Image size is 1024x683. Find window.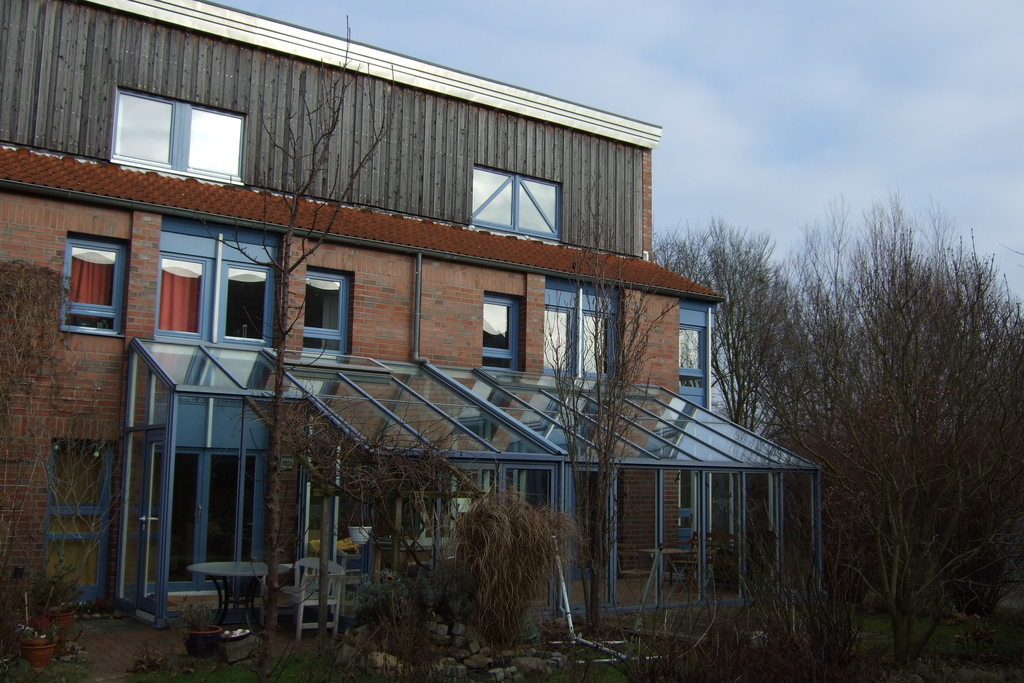
rect(305, 269, 355, 356).
